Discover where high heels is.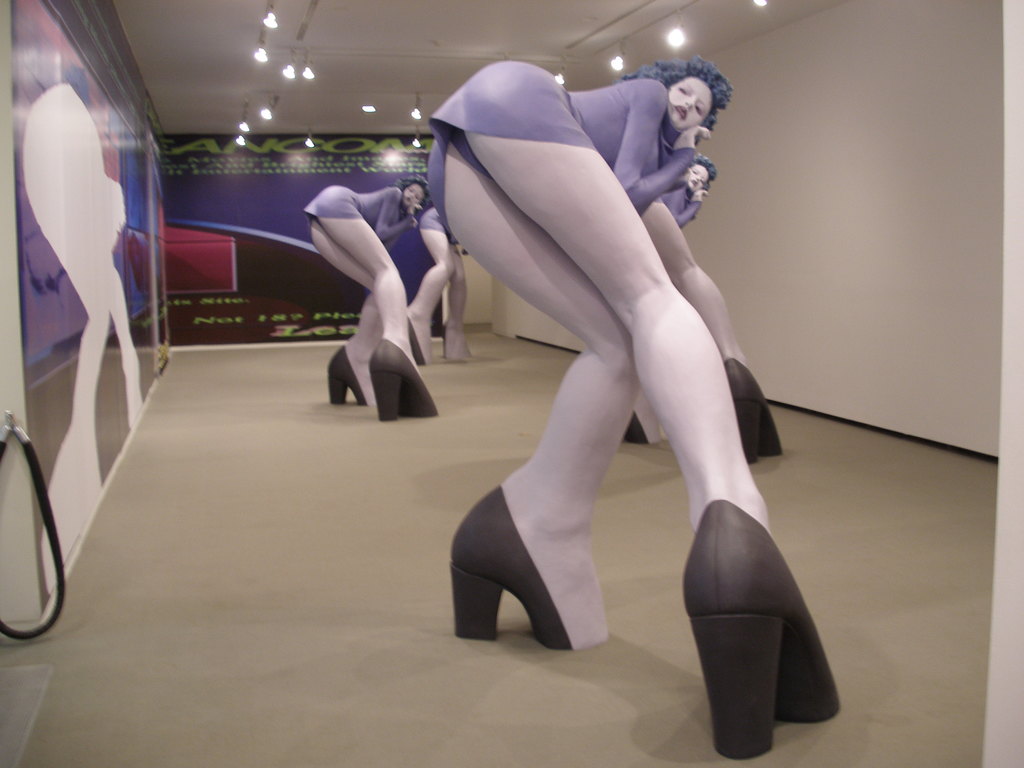
Discovered at (left=406, top=318, right=426, bottom=367).
